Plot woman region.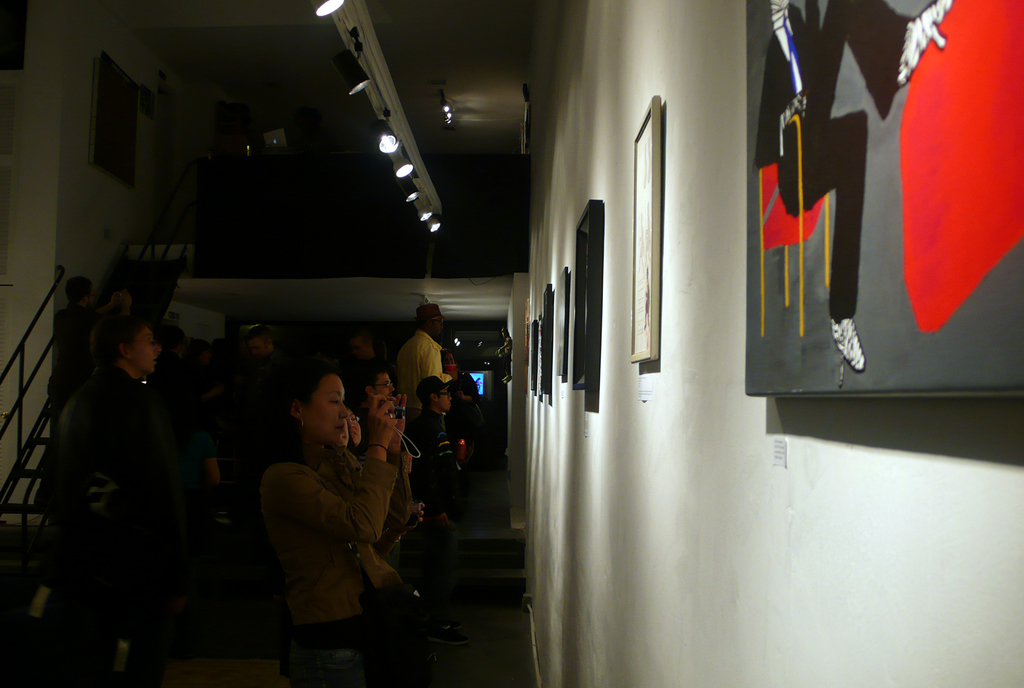
Plotted at 239 334 409 657.
